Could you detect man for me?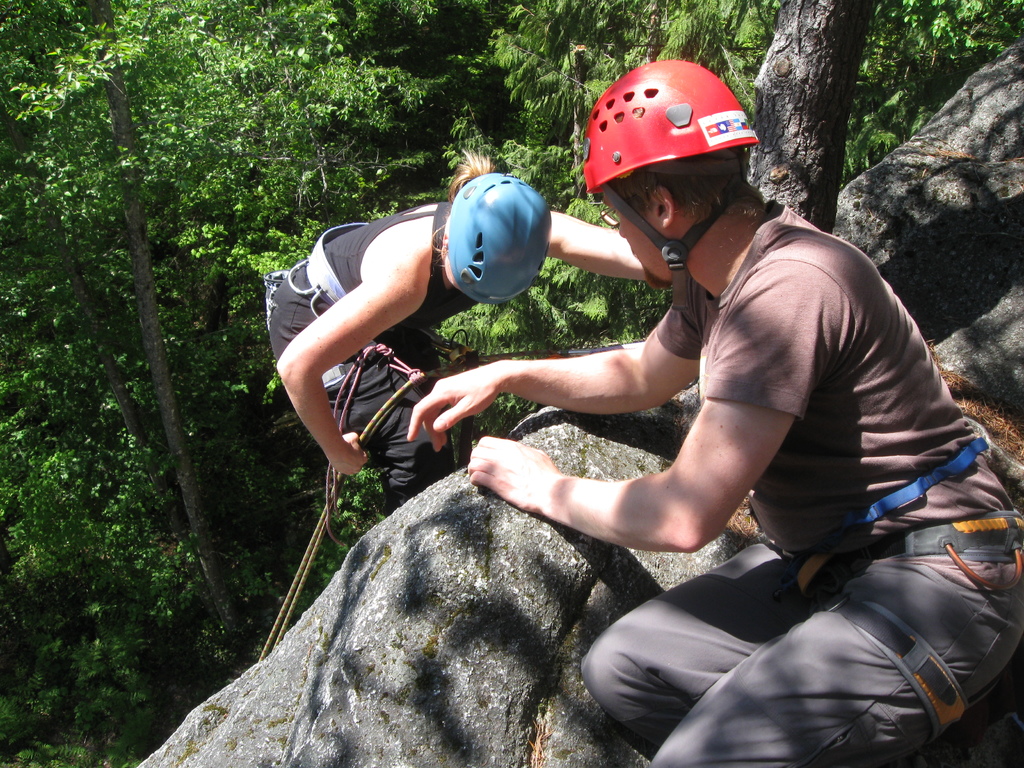
Detection result: box=[387, 74, 996, 735].
